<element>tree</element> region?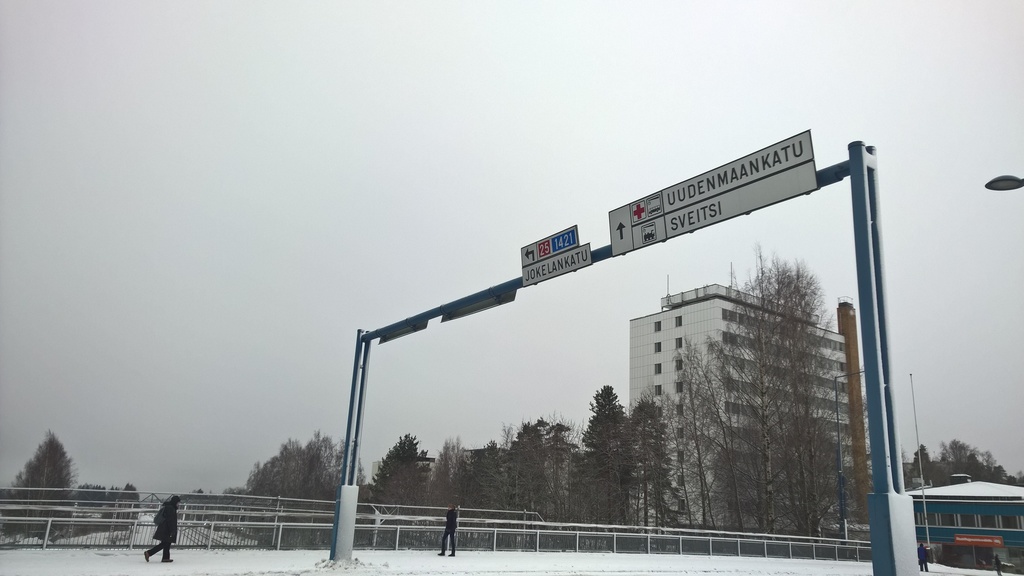
922,440,975,476
